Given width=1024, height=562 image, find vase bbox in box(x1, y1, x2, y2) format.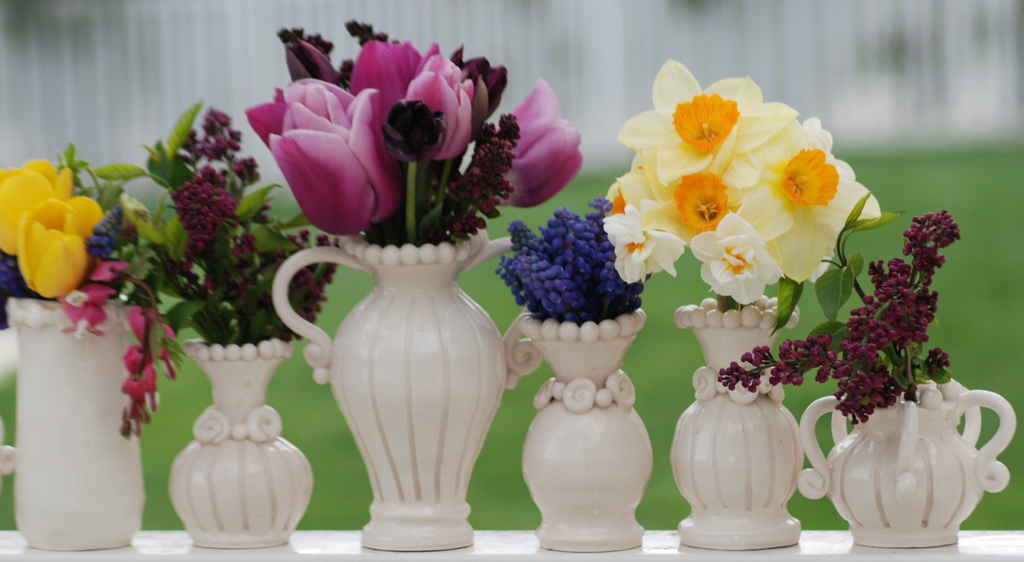
box(799, 388, 1016, 552).
